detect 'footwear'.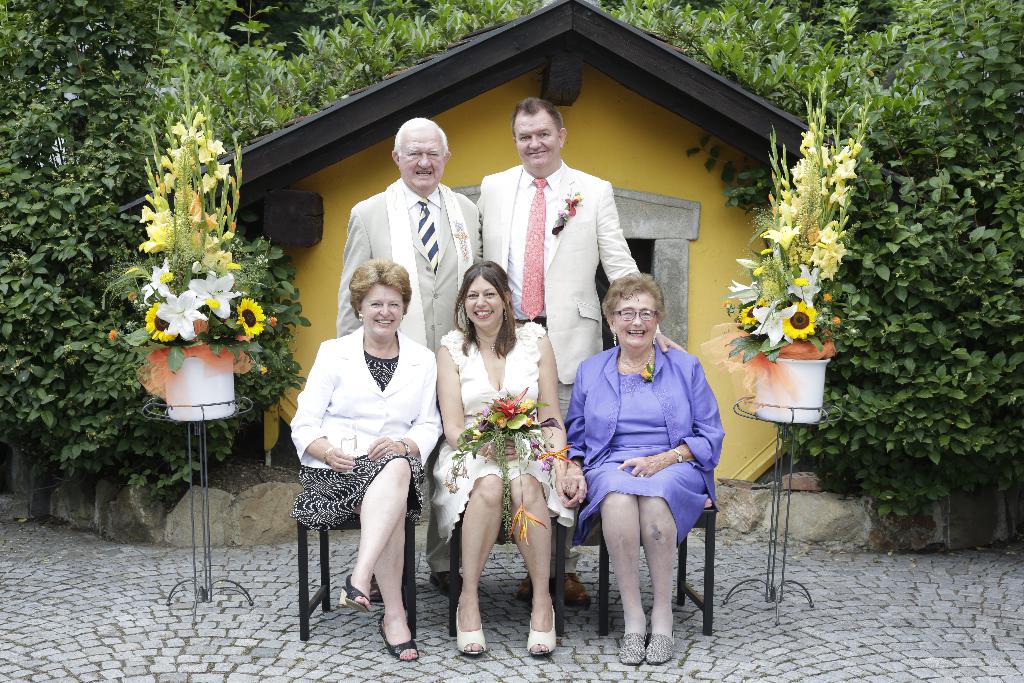
Detected at [453,600,490,654].
